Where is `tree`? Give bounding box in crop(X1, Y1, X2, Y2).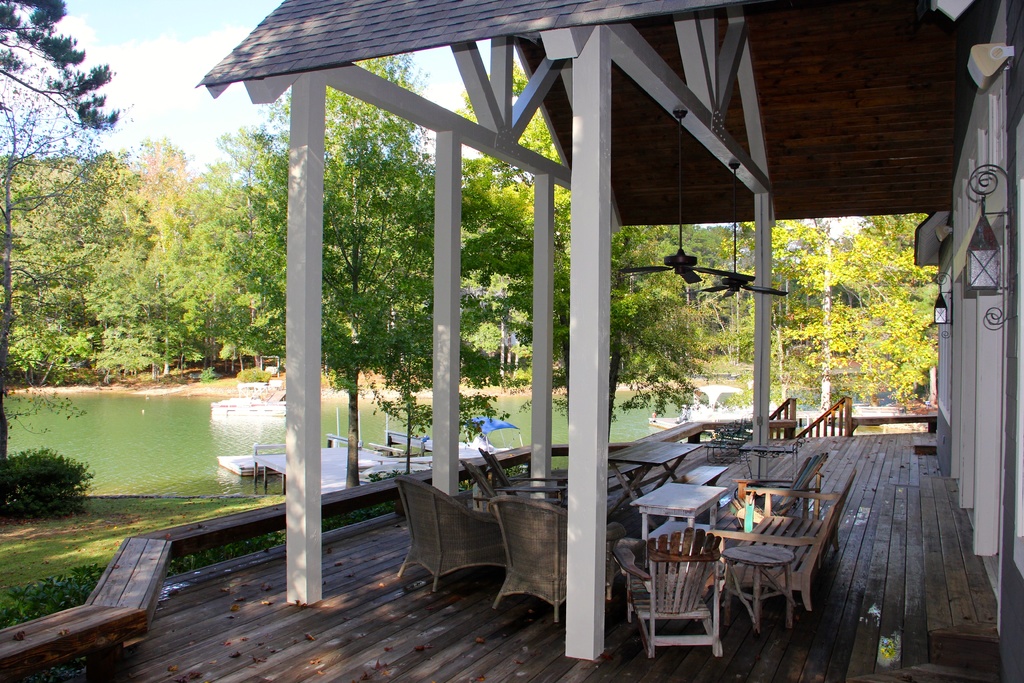
crop(434, 62, 686, 444).
